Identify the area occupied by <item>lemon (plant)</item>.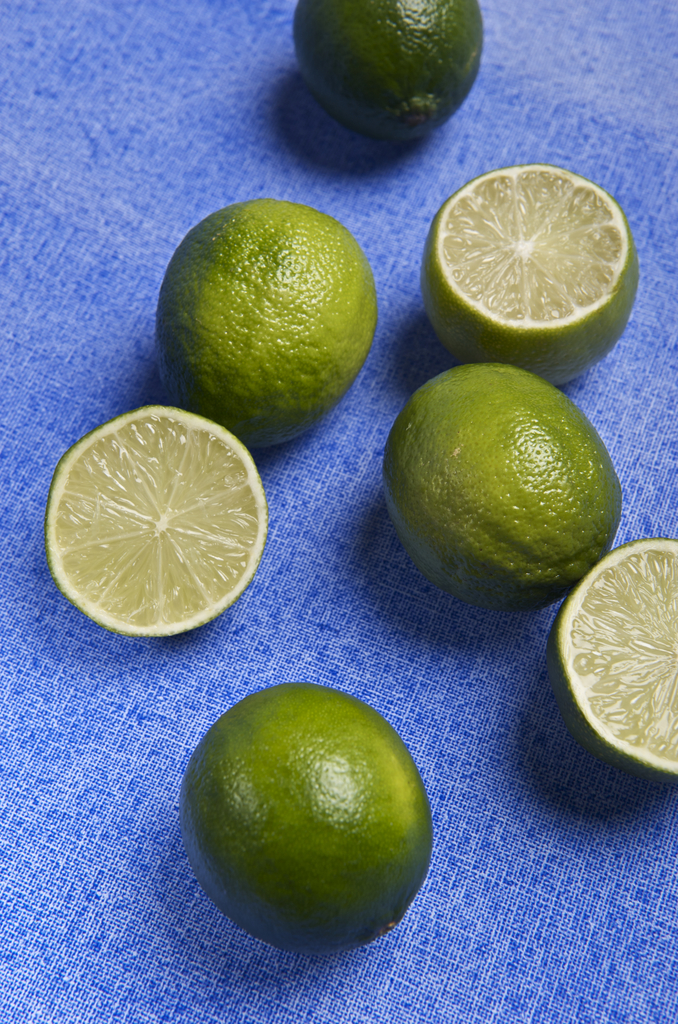
Area: select_region(179, 678, 436, 960).
